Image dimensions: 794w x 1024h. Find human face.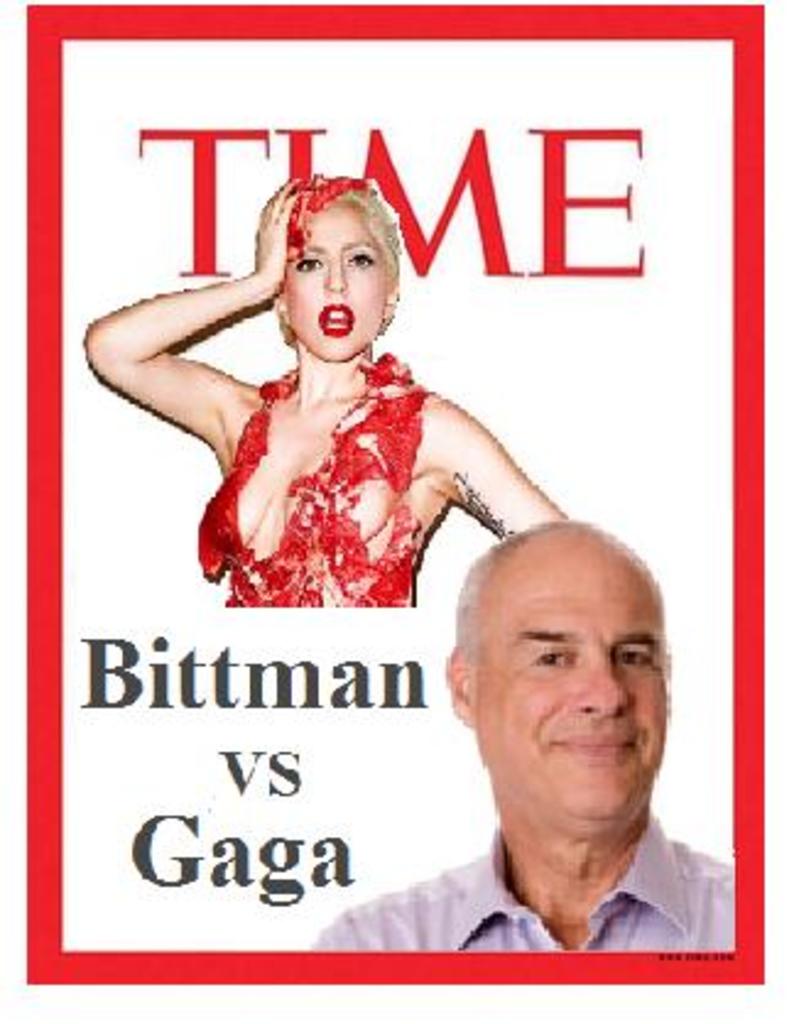
crop(279, 203, 385, 358).
